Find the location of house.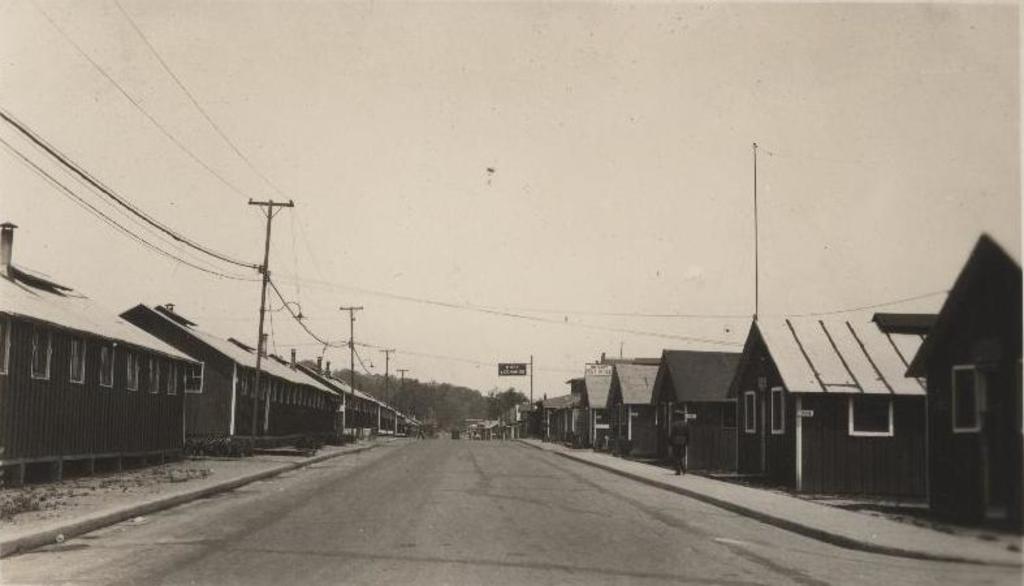
Location: 1, 270, 204, 507.
